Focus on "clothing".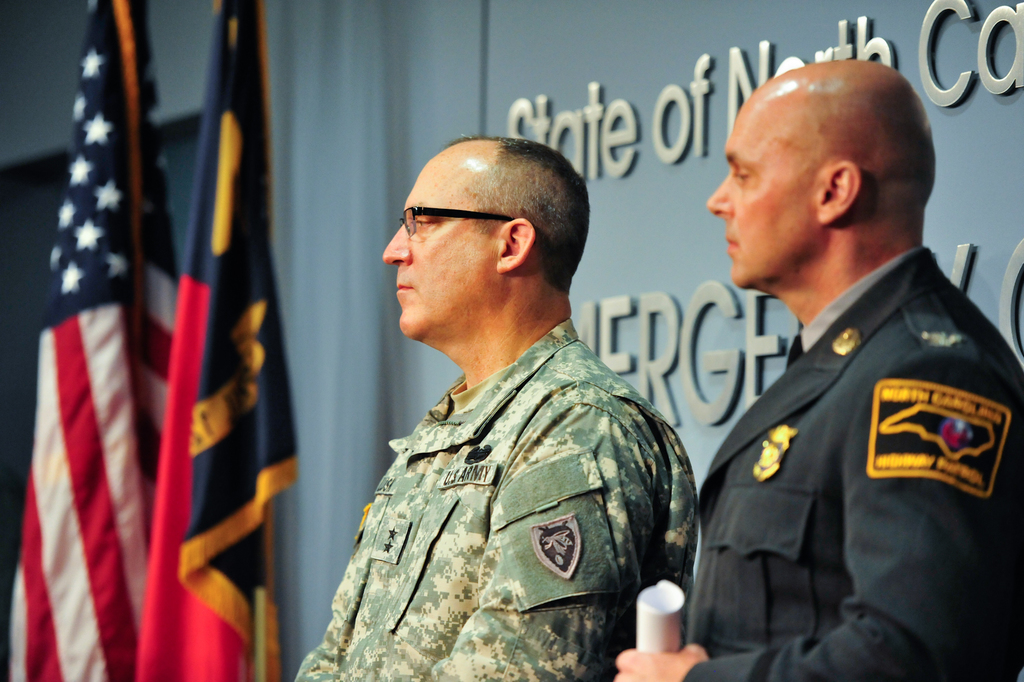
Focused at (left=694, top=203, right=1007, bottom=667).
